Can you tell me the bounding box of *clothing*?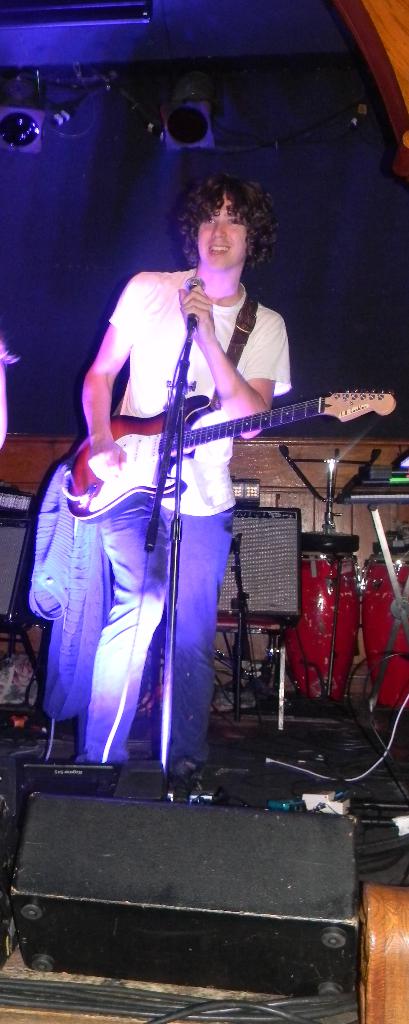
l=52, t=252, r=305, b=792.
